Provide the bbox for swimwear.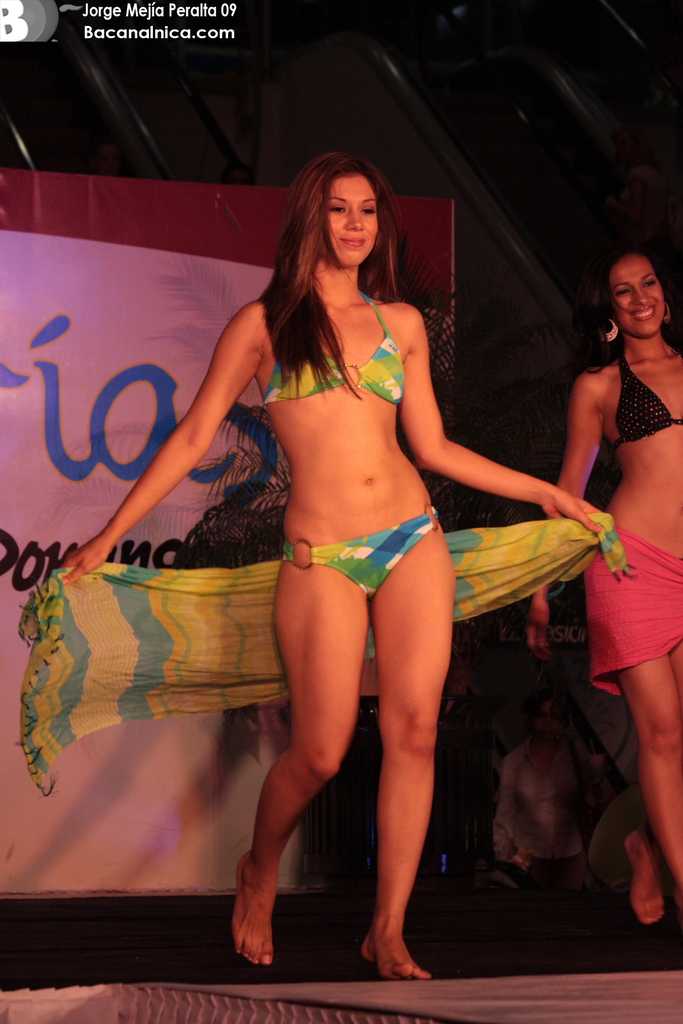
(283,510,428,594).
